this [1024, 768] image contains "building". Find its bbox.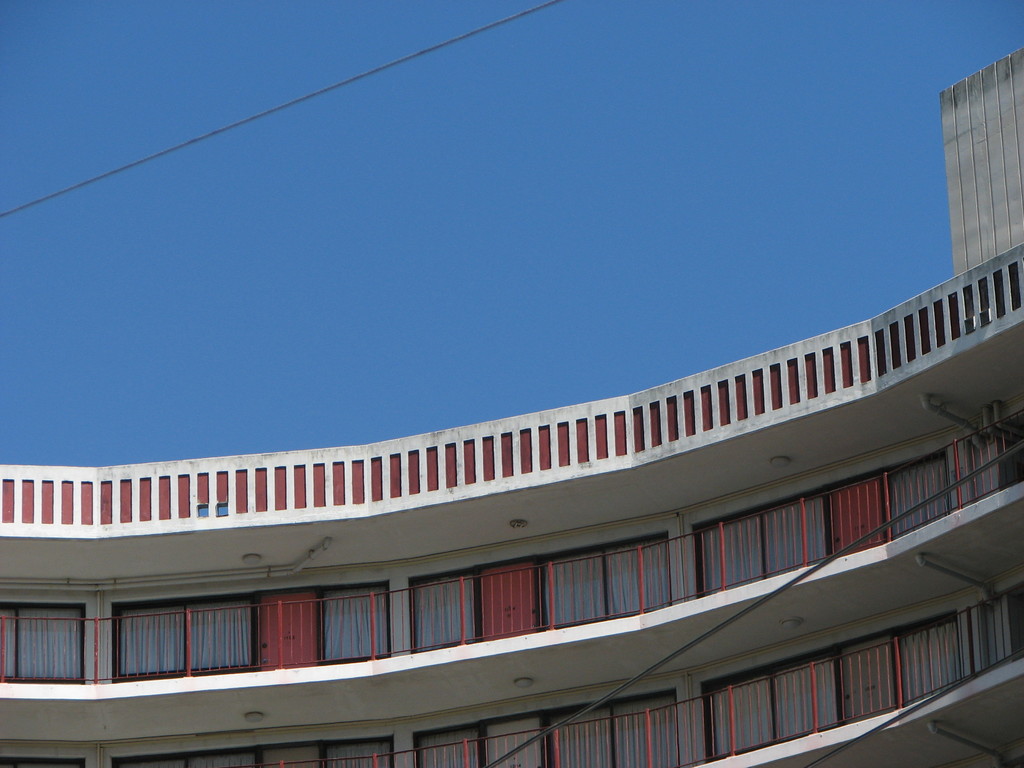
[left=0, top=48, right=1023, bottom=767].
